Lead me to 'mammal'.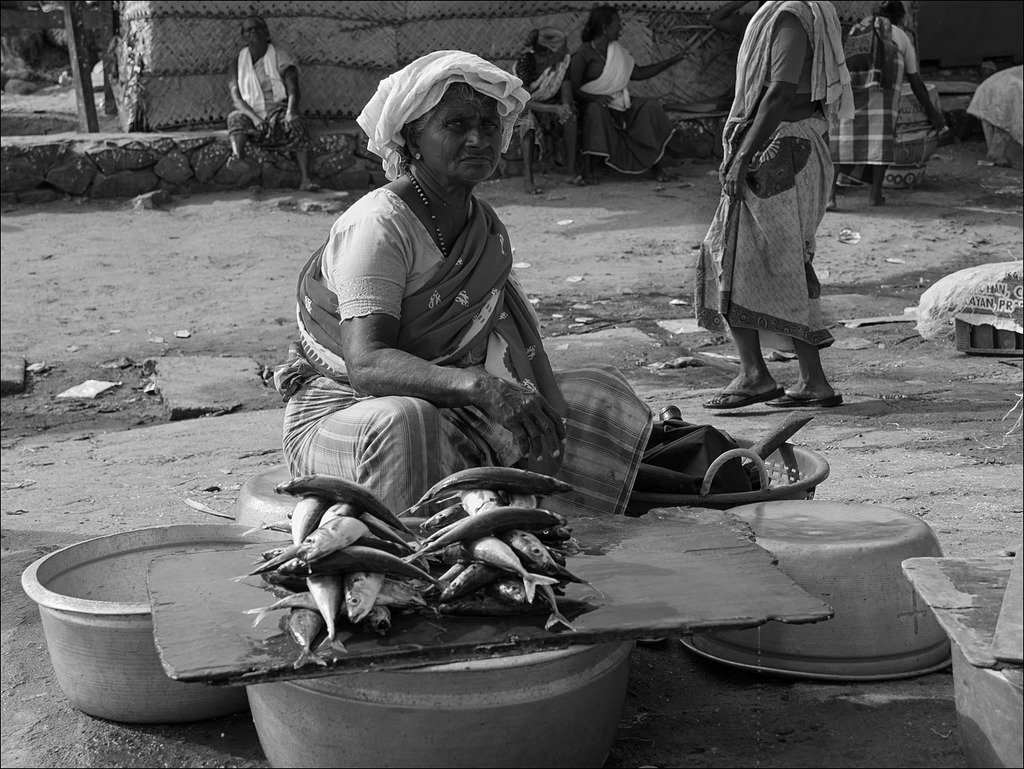
Lead to [826, 0, 948, 210].
